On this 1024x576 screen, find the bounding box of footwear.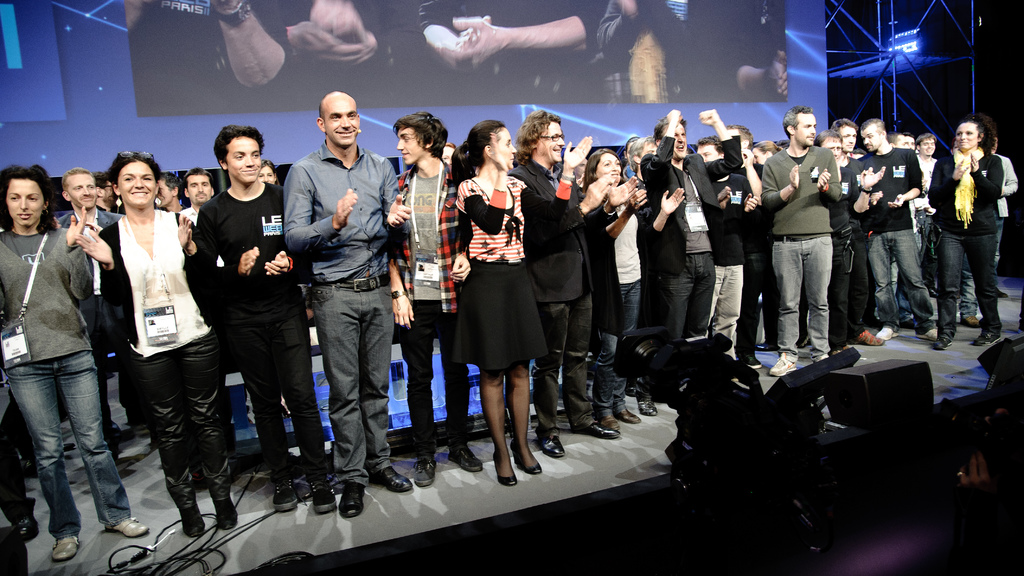
Bounding box: select_region(510, 440, 544, 474).
